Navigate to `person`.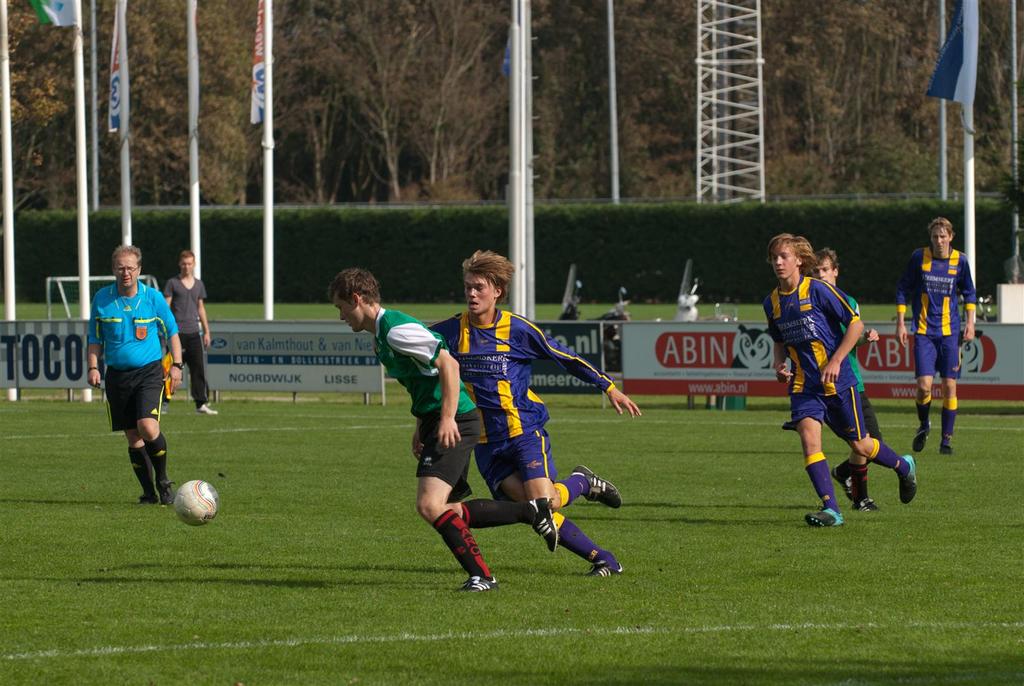
Navigation target: select_region(338, 270, 569, 589).
